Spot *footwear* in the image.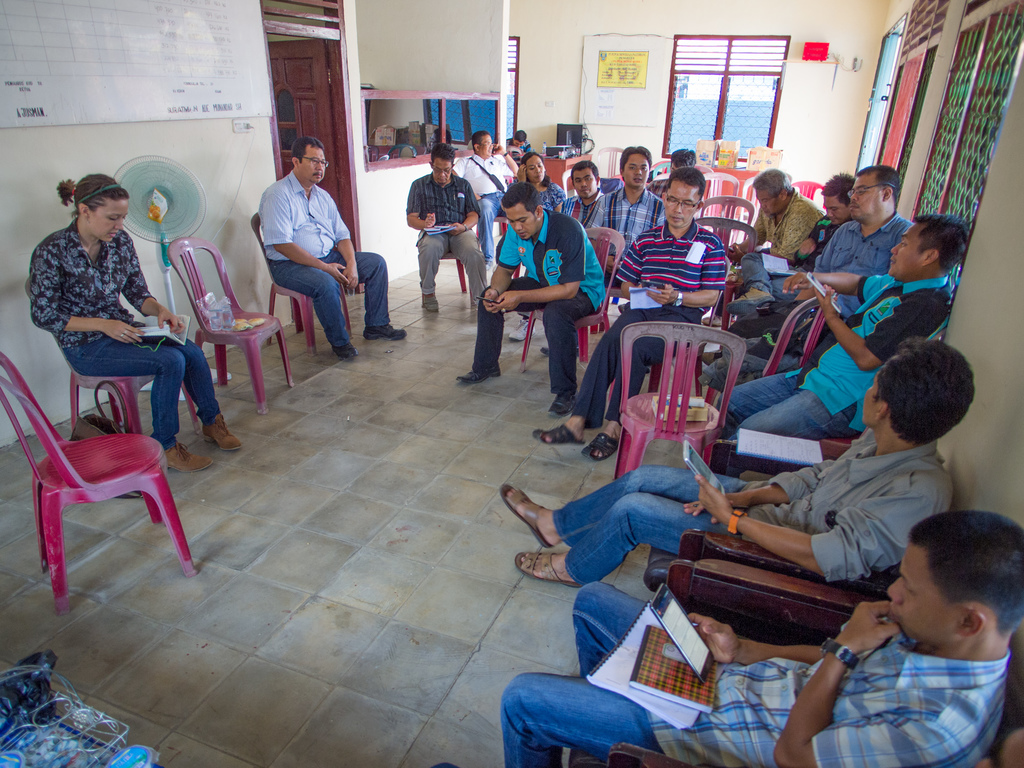
*footwear* found at [left=548, top=393, right=577, bottom=419].
